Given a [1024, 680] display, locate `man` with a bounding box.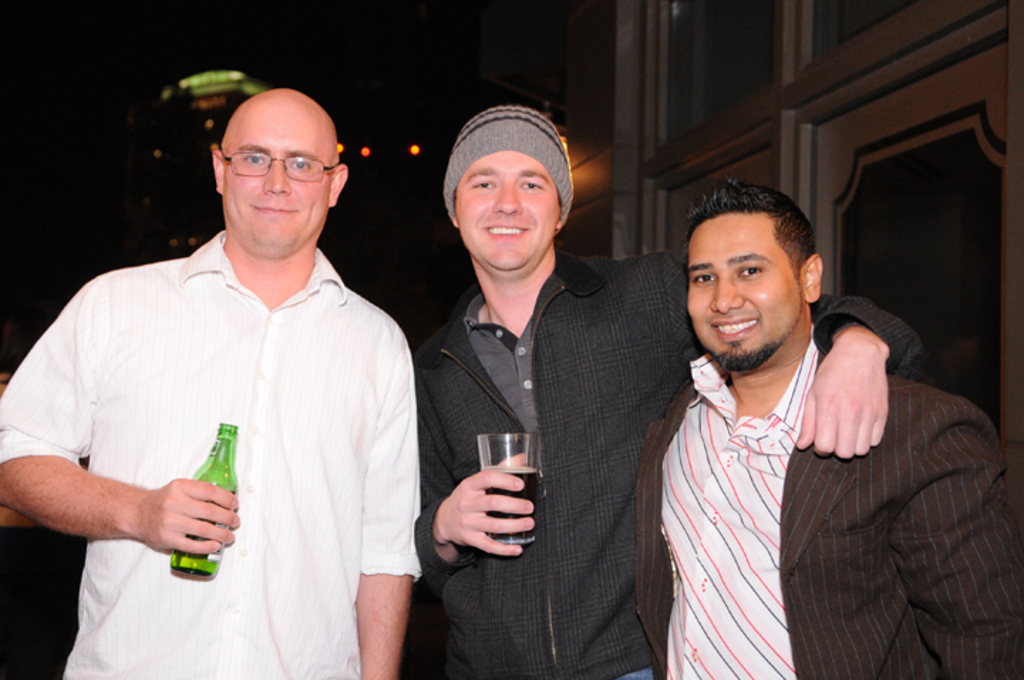
Located: BBox(629, 176, 1023, 679).
